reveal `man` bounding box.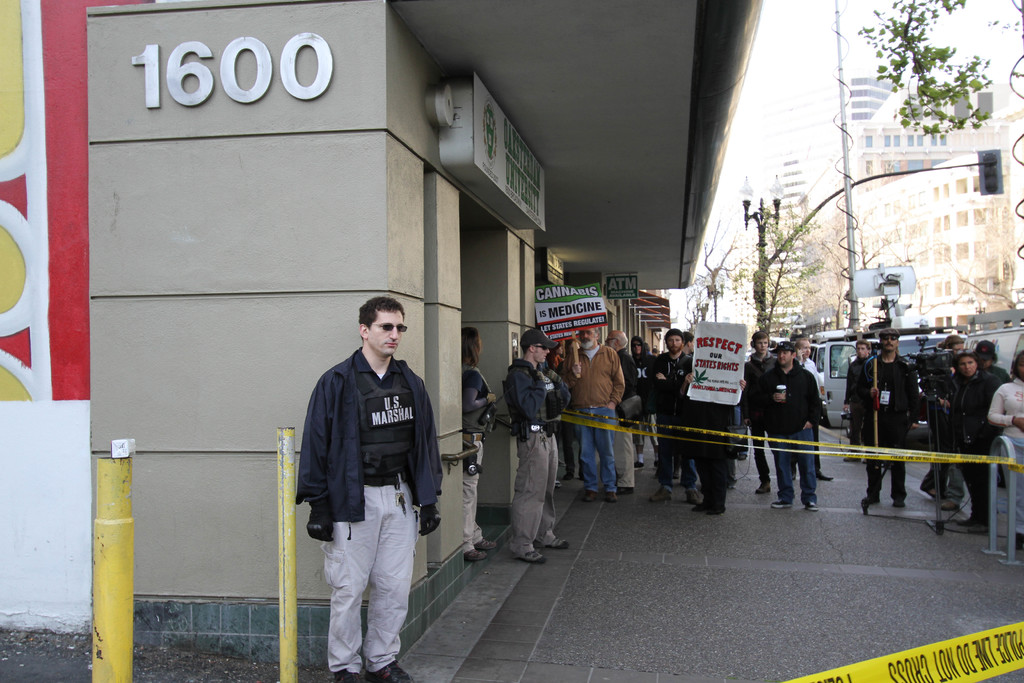
Revealed: (left=781, top=329, right=833, bottom=479).
